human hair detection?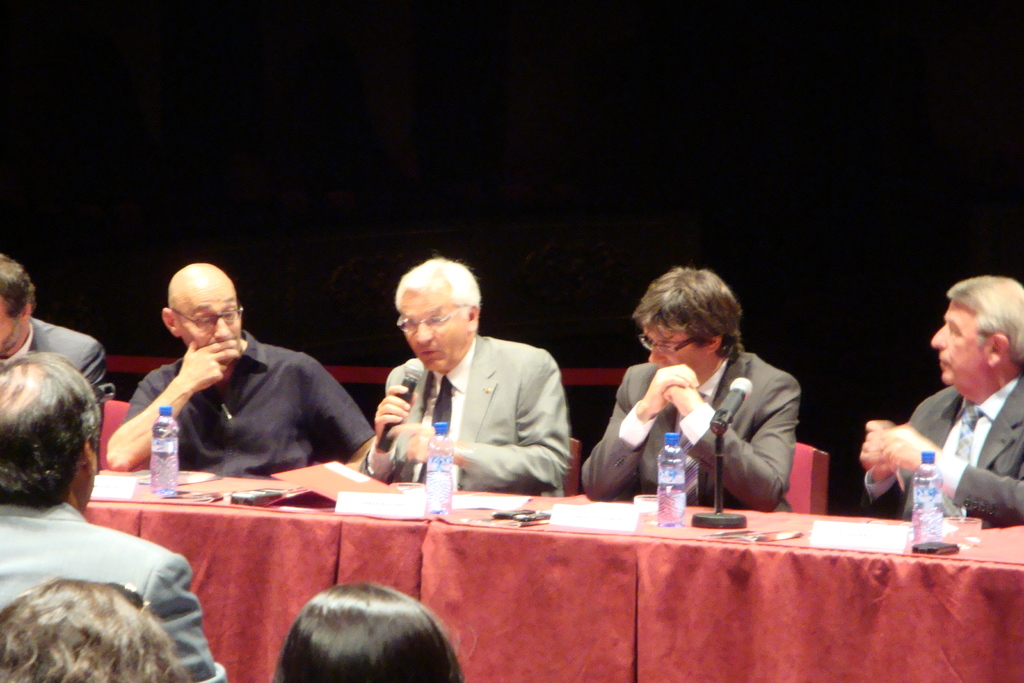
left=0, top=577, right=193, bottom=682
